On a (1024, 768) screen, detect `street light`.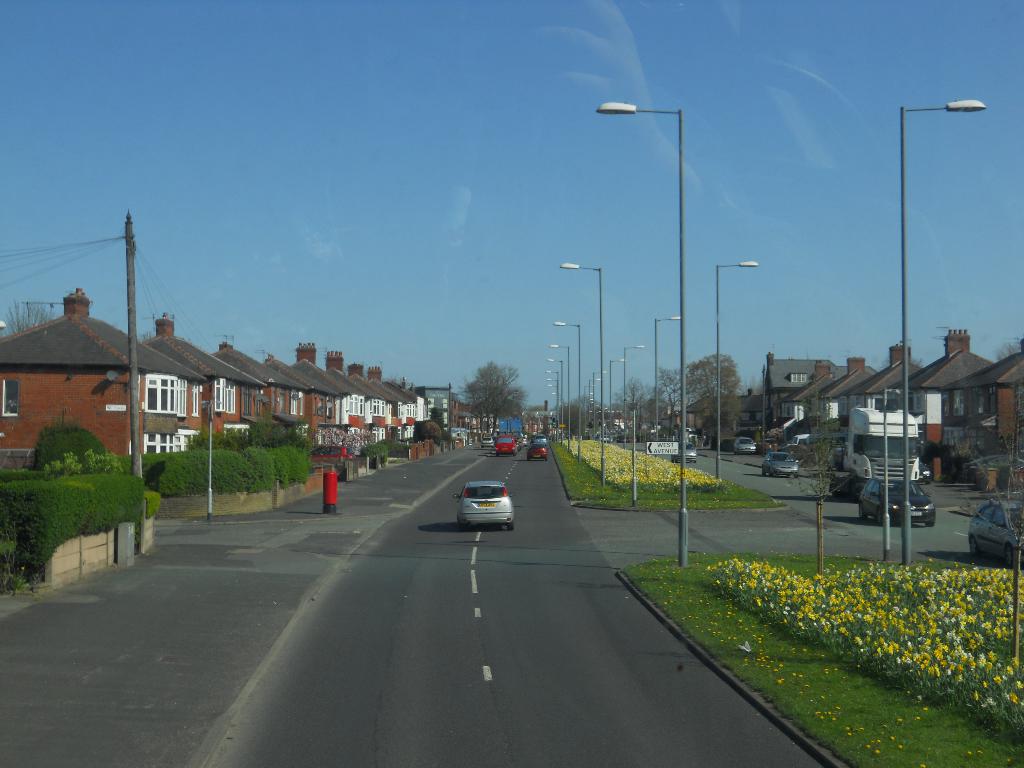
detection(620, 341, 644, 444).
